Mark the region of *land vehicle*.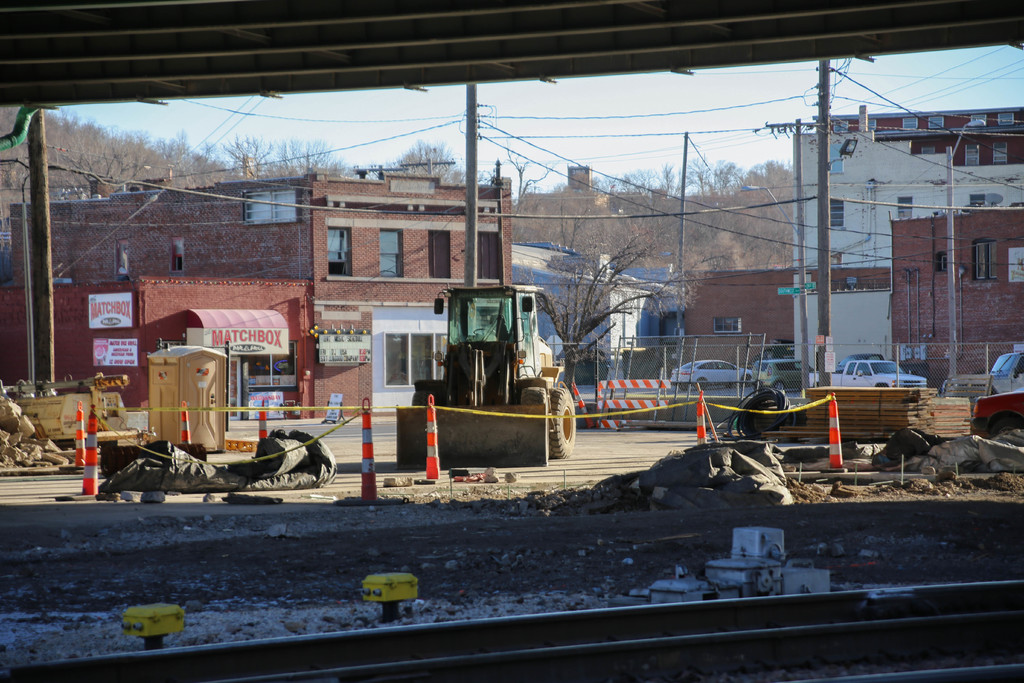
Region: detection(939, 350, 1023, 399).
